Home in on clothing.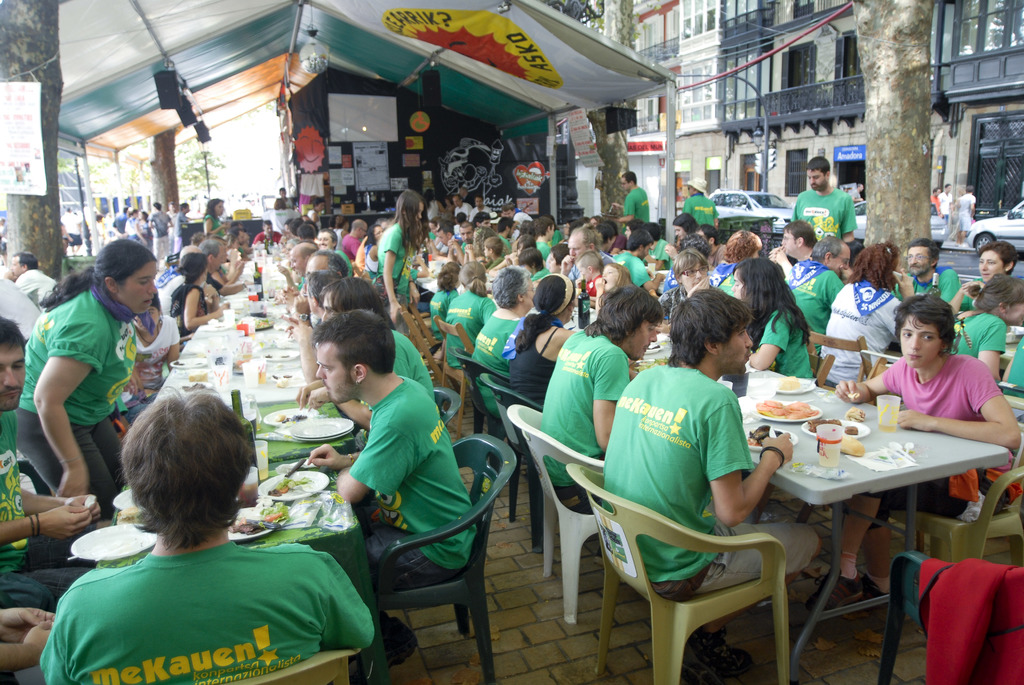
Homed in at {"left": 683, "top": 193, "right": 713, "bottom": 223}.
